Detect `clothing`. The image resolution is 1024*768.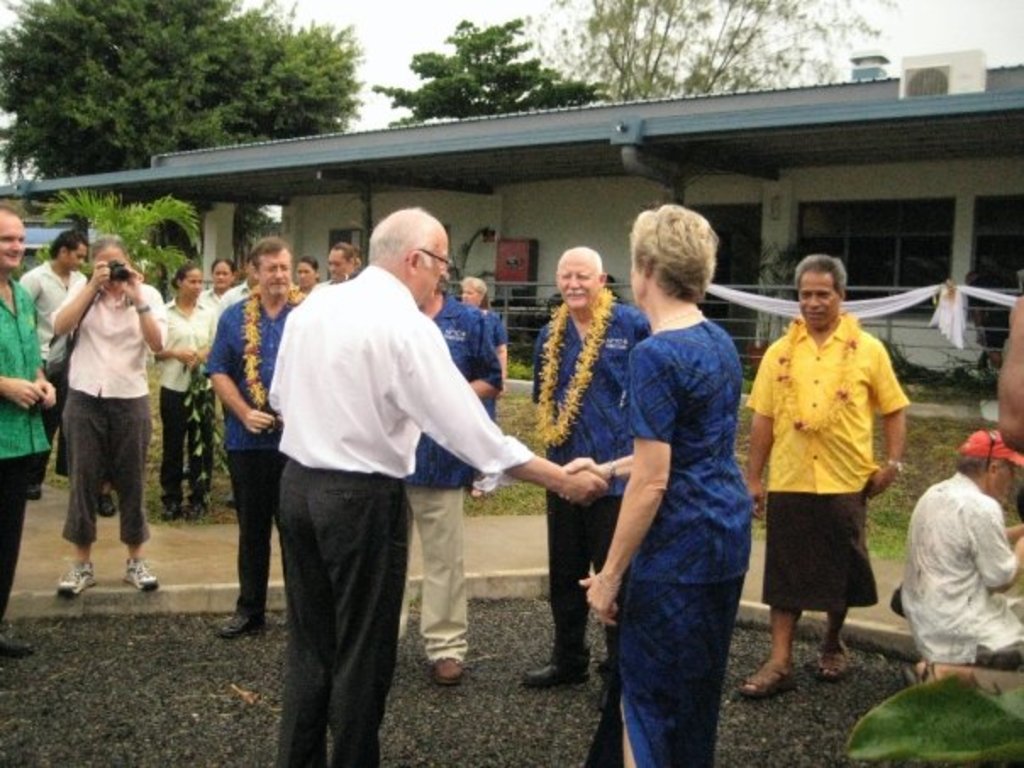
rect(458, 295, 498, 358).
